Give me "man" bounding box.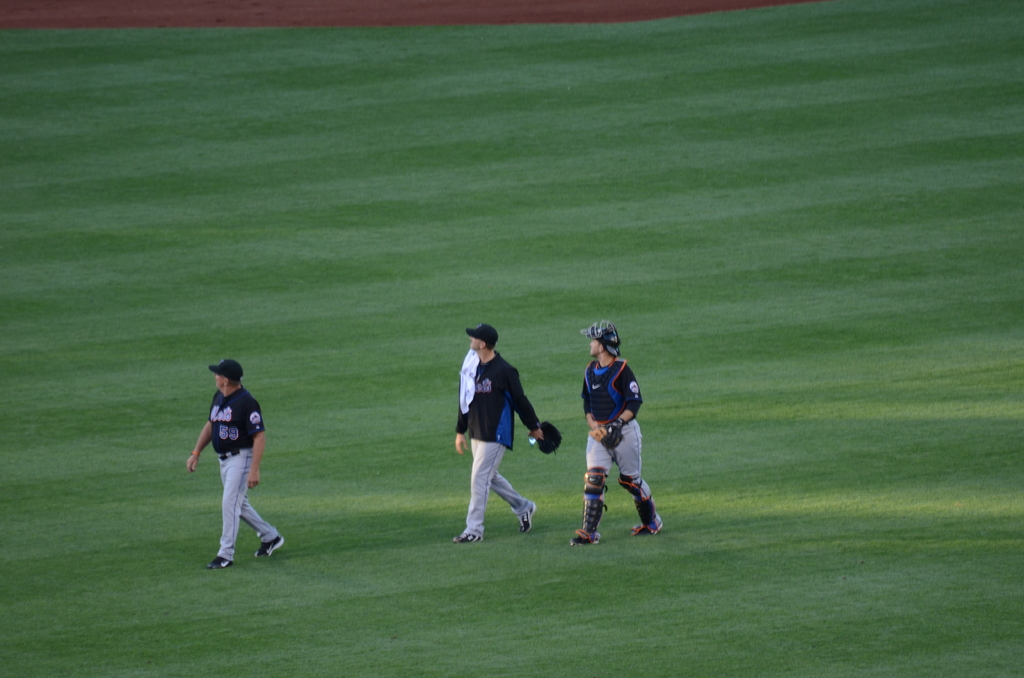
bbox=(186, 359, 282, 565).
